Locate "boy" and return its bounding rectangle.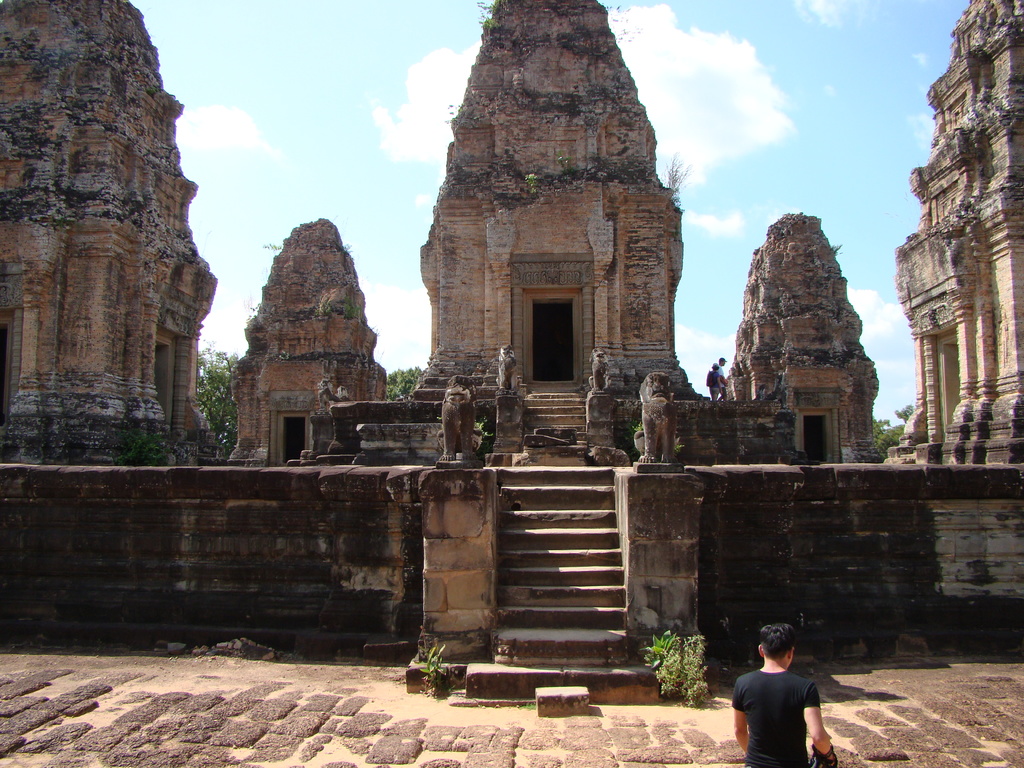
717/635/835/764.
